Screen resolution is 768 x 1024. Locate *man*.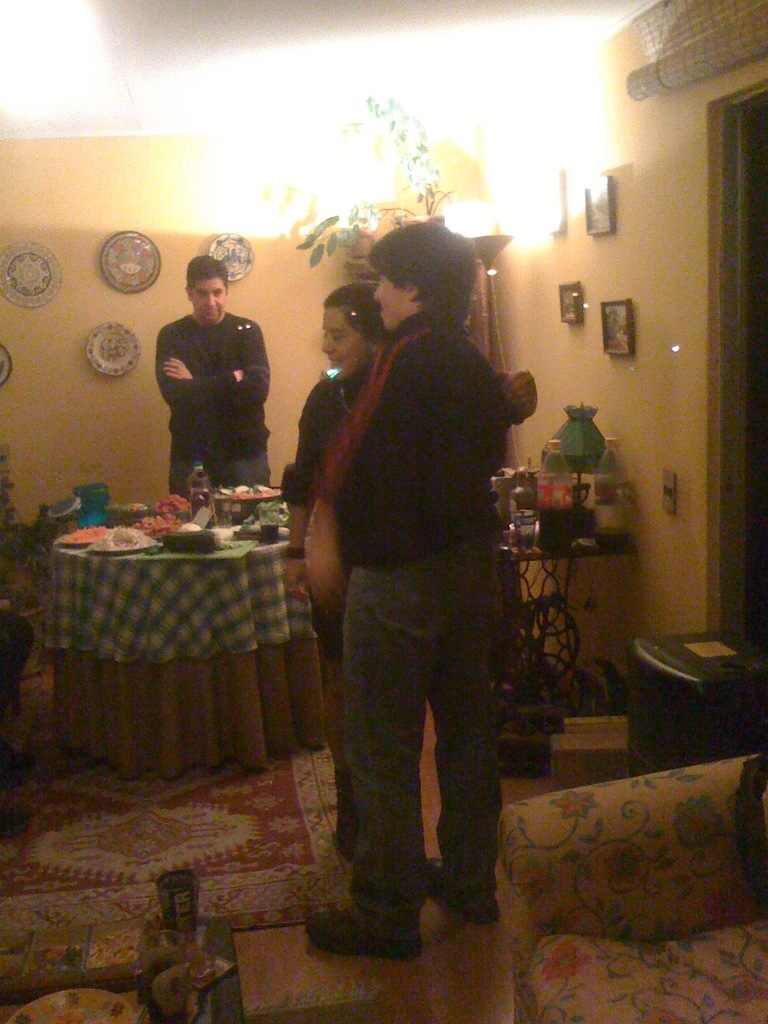
(147, 252, 280, 500).
